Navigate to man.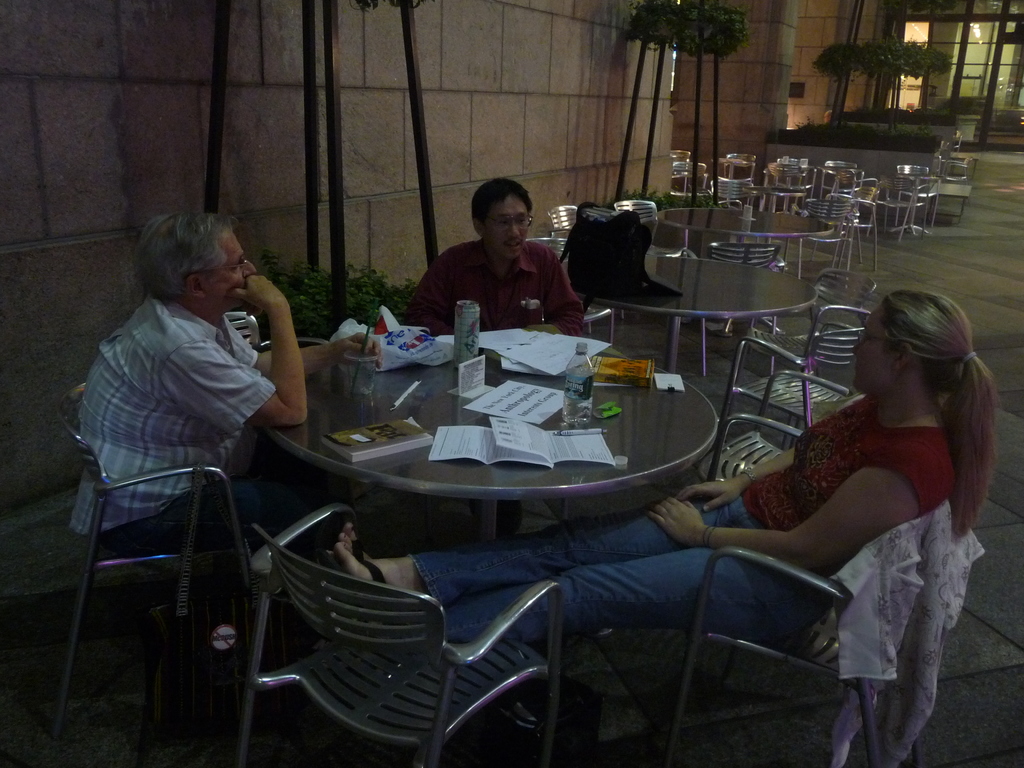
Navigation target: (x1=59, y1=204, x2=390, y2=657).
